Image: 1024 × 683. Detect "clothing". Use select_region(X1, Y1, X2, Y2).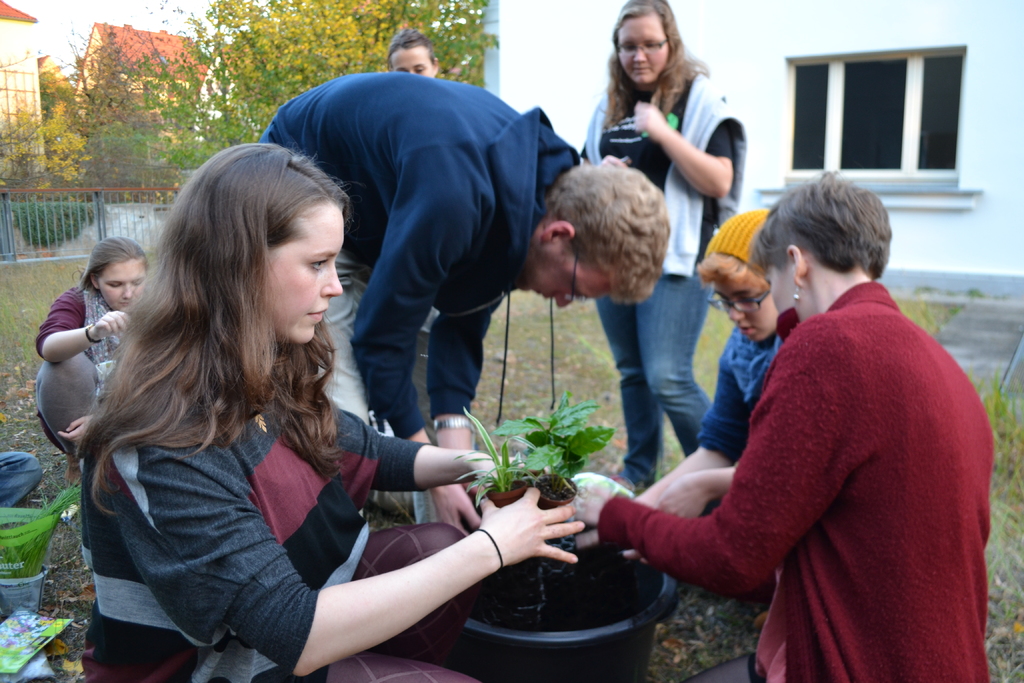
select_region(255, 68, 585, 534).
